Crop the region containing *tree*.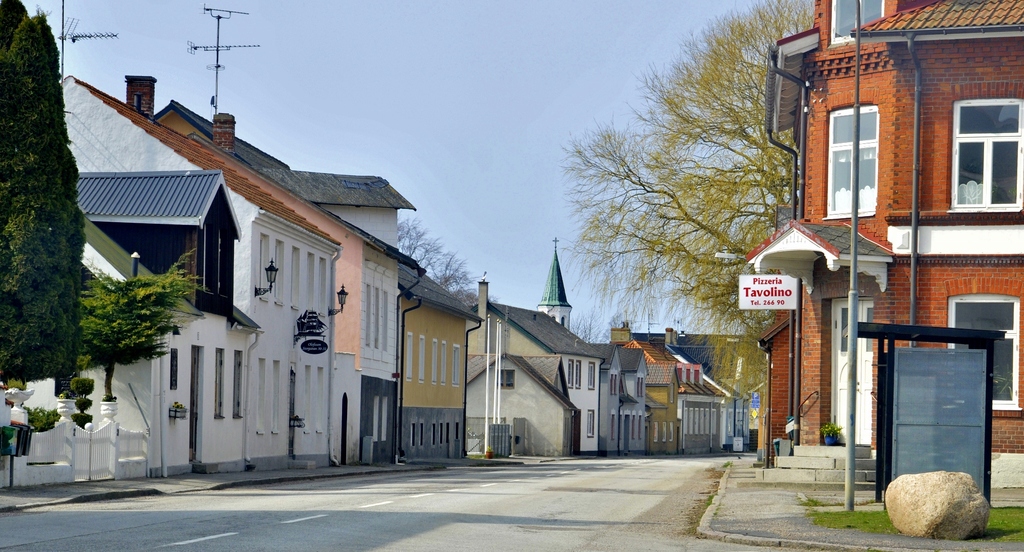
Crop region: rect(0, 0, 31, 51).
